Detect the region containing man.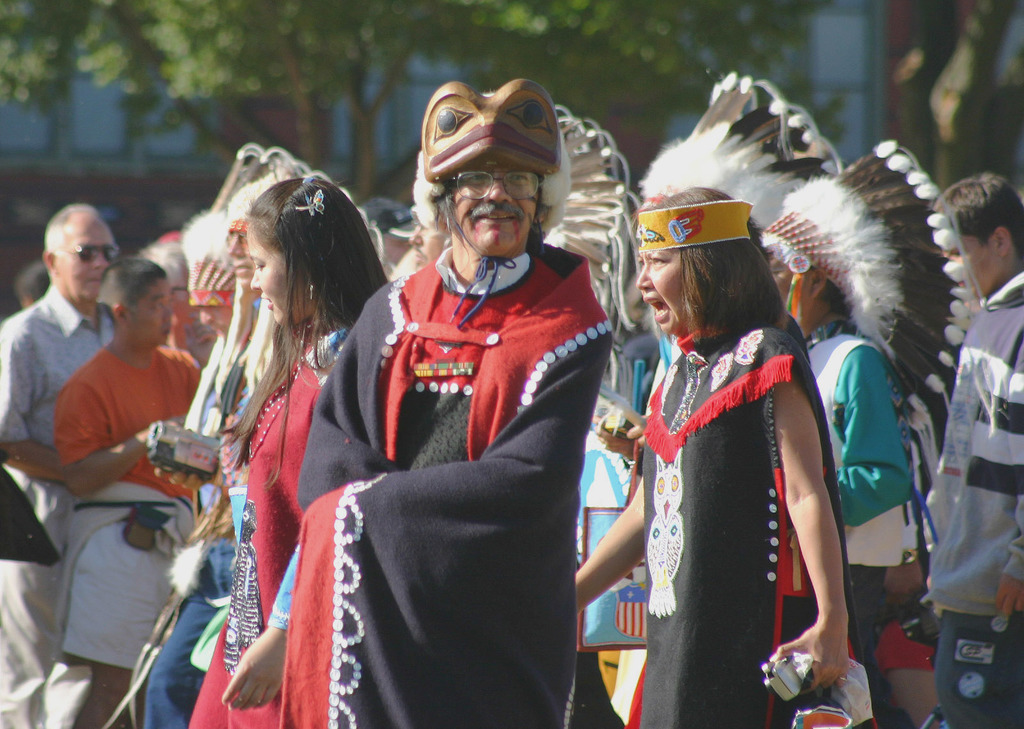
[275,111,639,703].
